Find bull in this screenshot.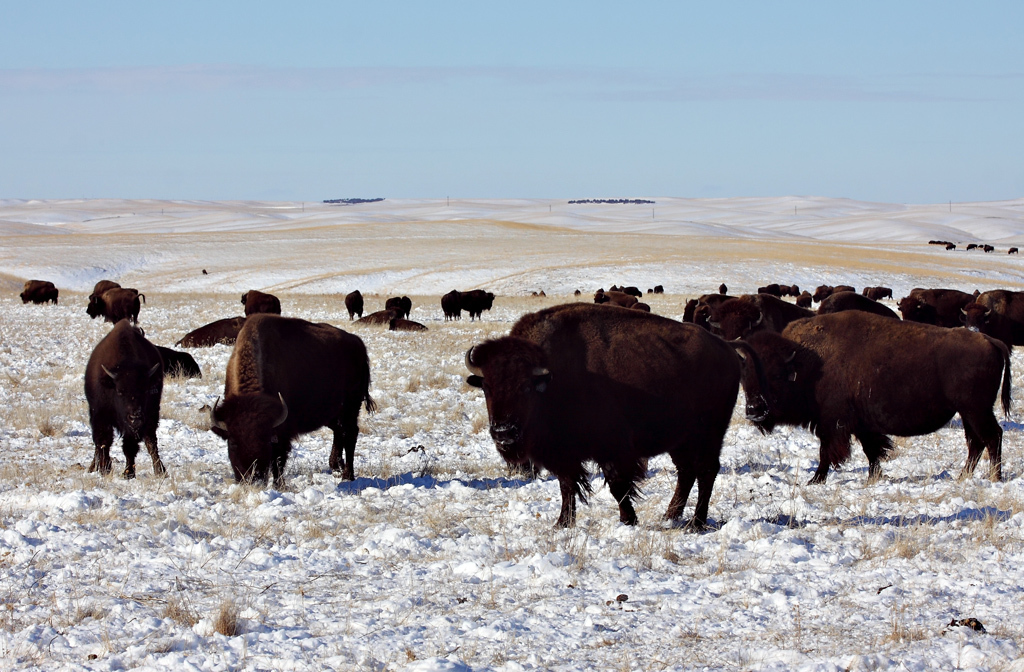
The bounding box for bull is crop(15, 276, 62, 307).
